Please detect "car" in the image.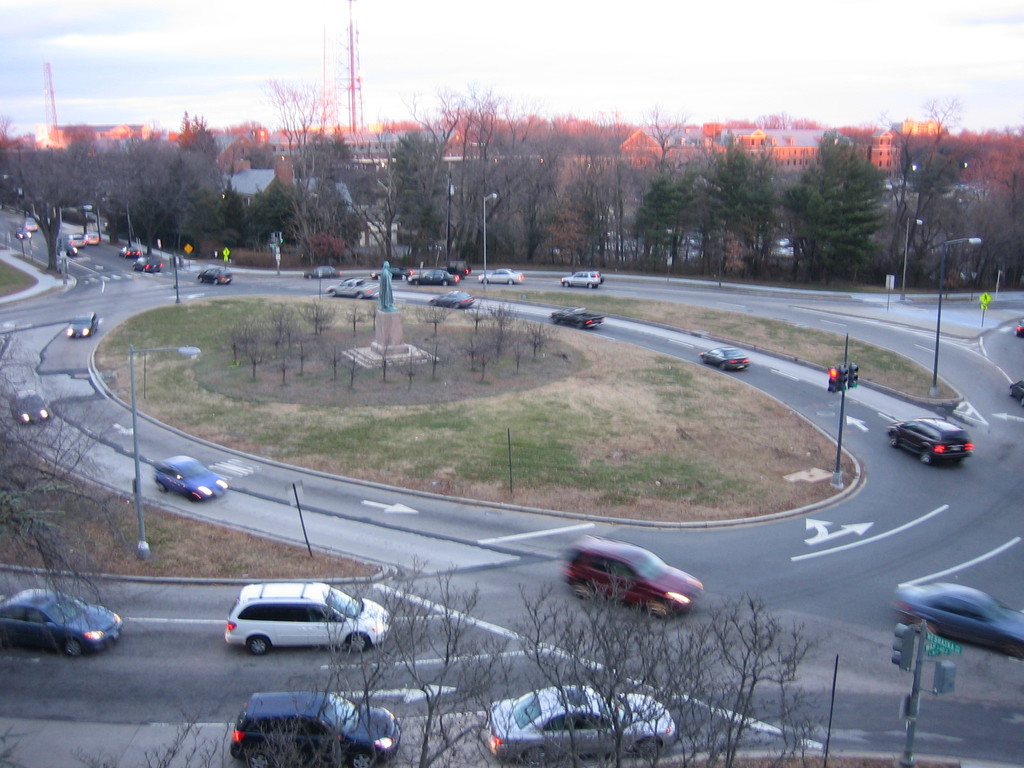
224:582:396:659.
